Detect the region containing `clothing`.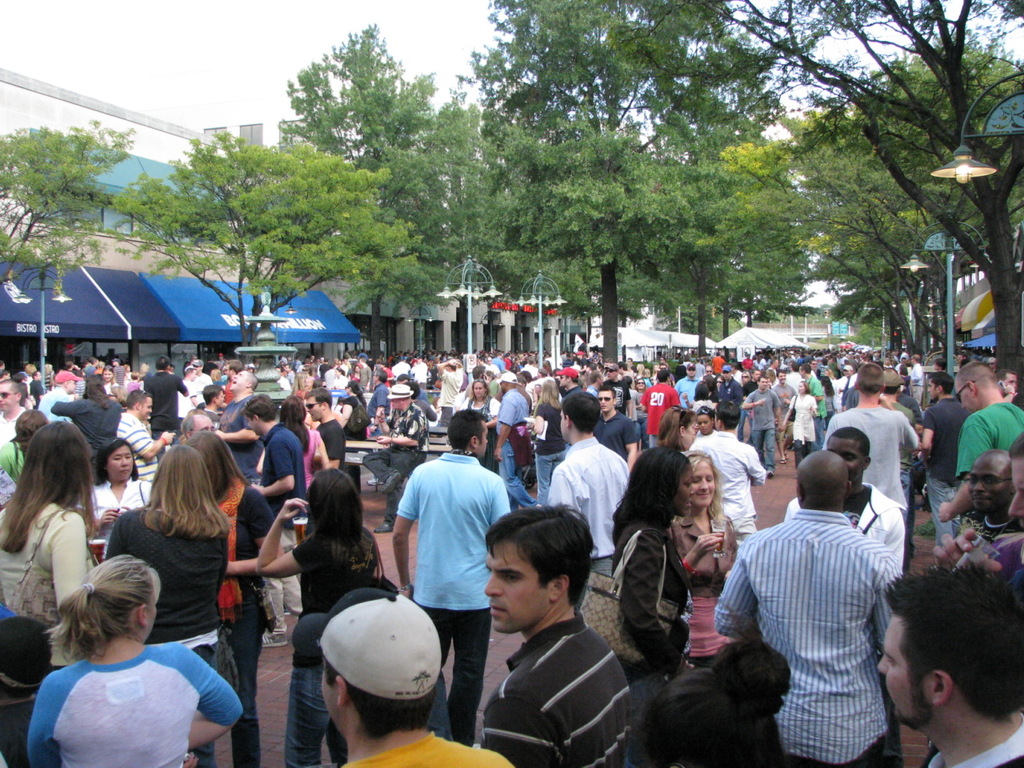
<box>555,436,634,582</box>.
